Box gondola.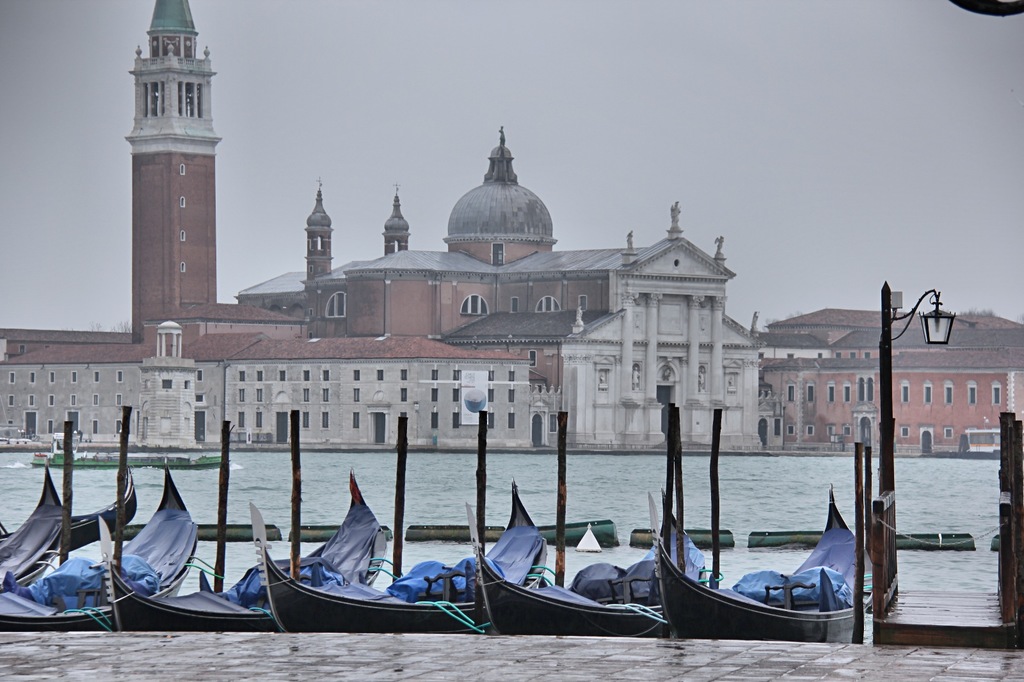
[x1=89, y1=467, x2=393, y2=640].
